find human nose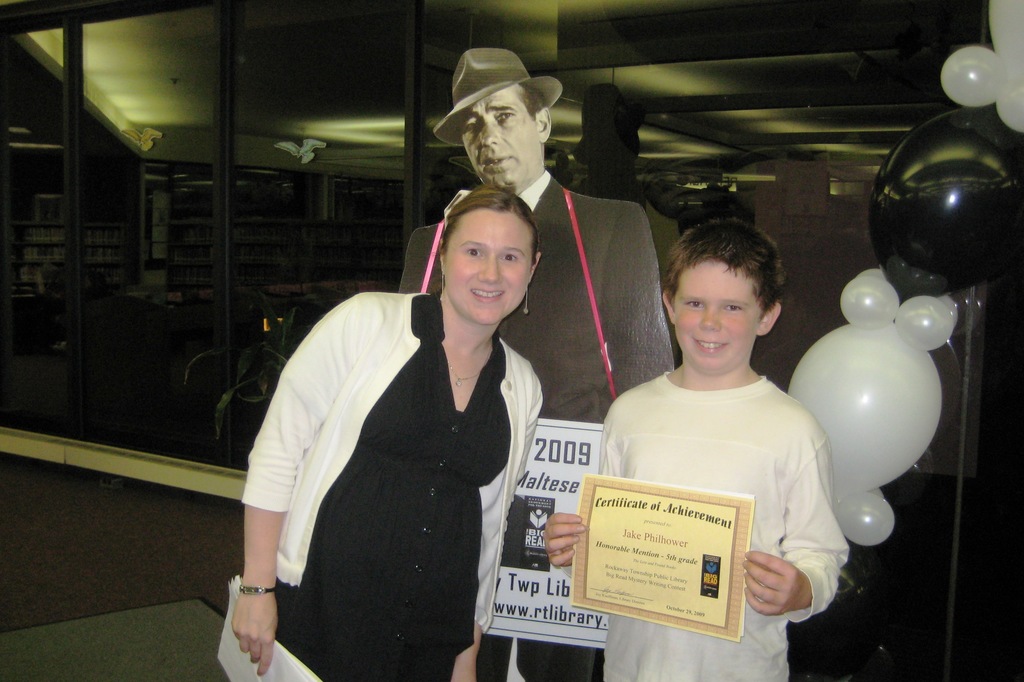
BBox(479, 258, 502, 285)
